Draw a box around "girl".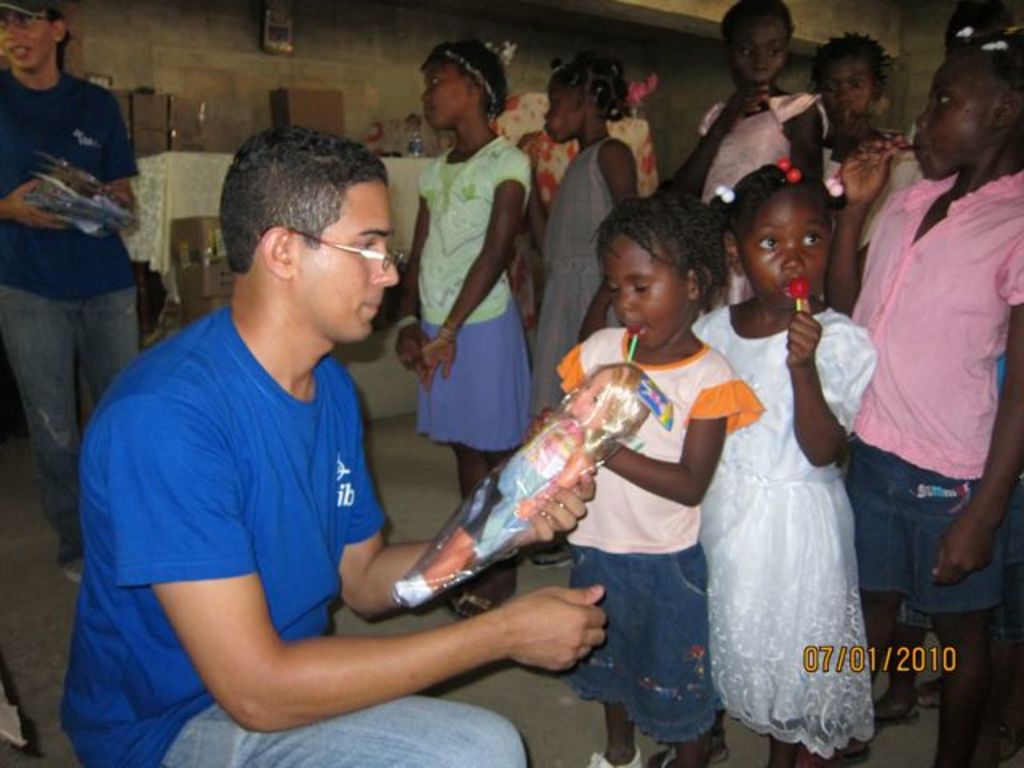
(672, 0, 821, 318).
